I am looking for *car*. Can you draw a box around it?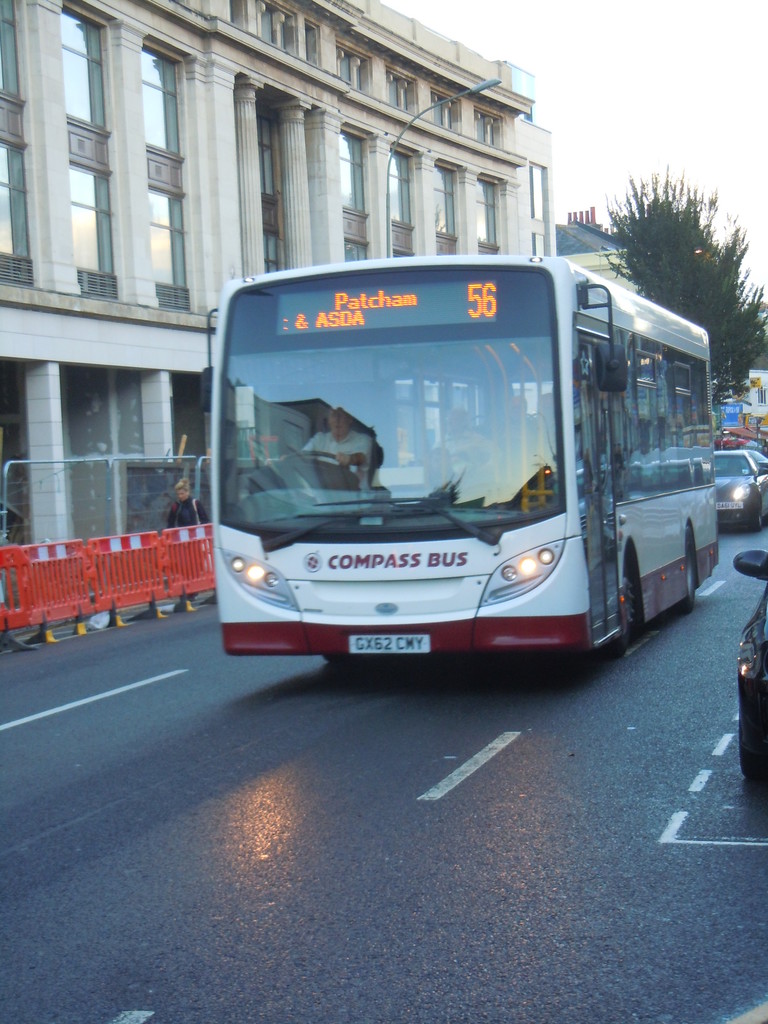
Sure, the bounding box is 730 554 767 777.
